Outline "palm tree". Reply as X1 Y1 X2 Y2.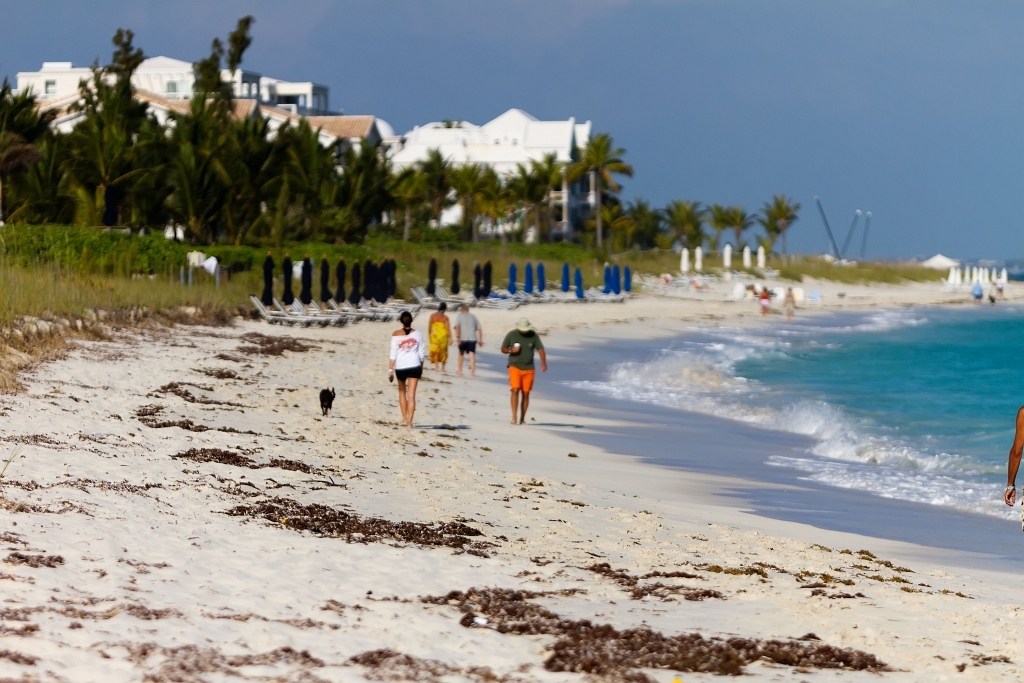
20 131 92 244.
